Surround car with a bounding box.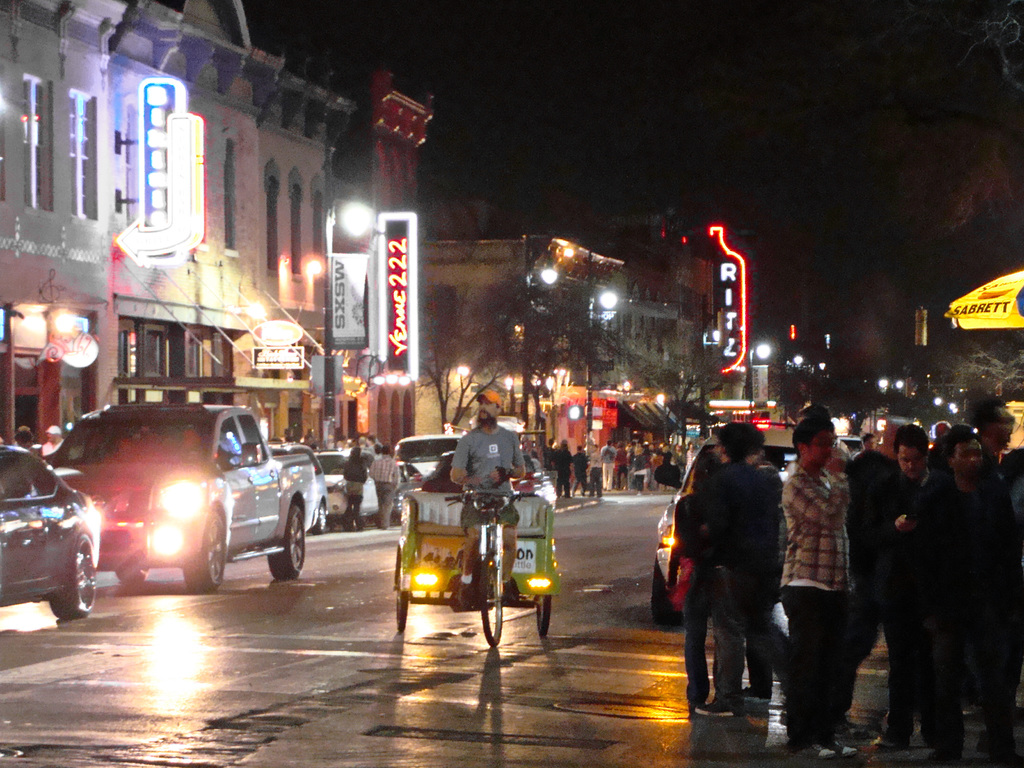
BBox(654, 425, 797, 623).
